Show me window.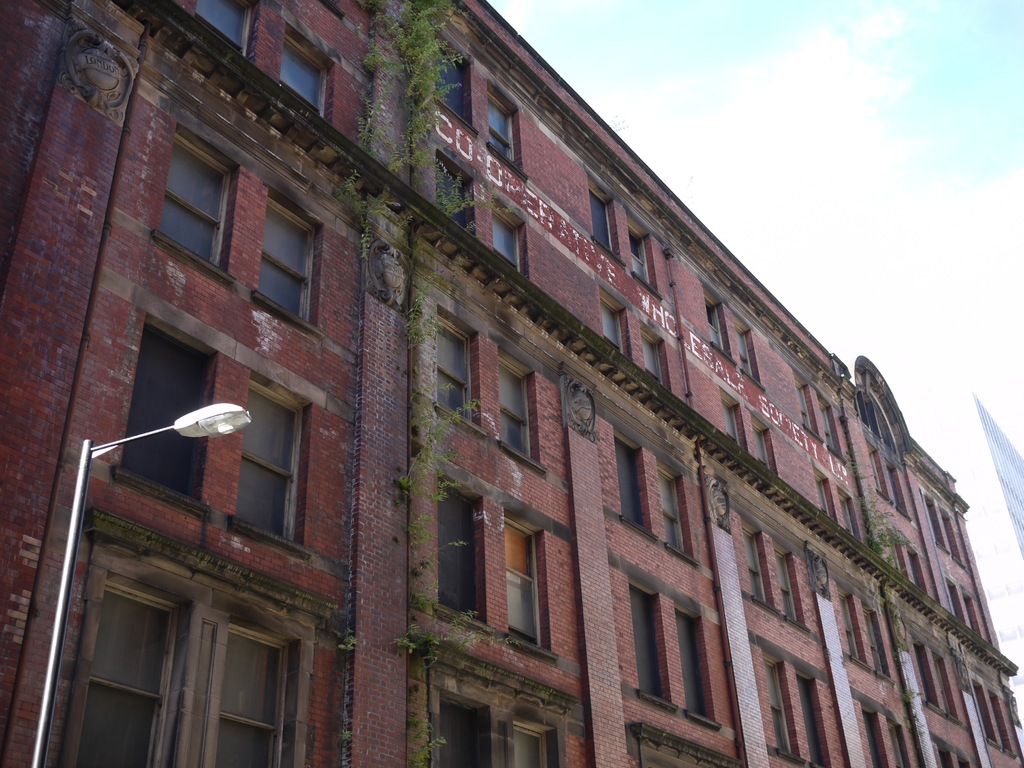
window is here: box=[751, 404, 774, 472].
